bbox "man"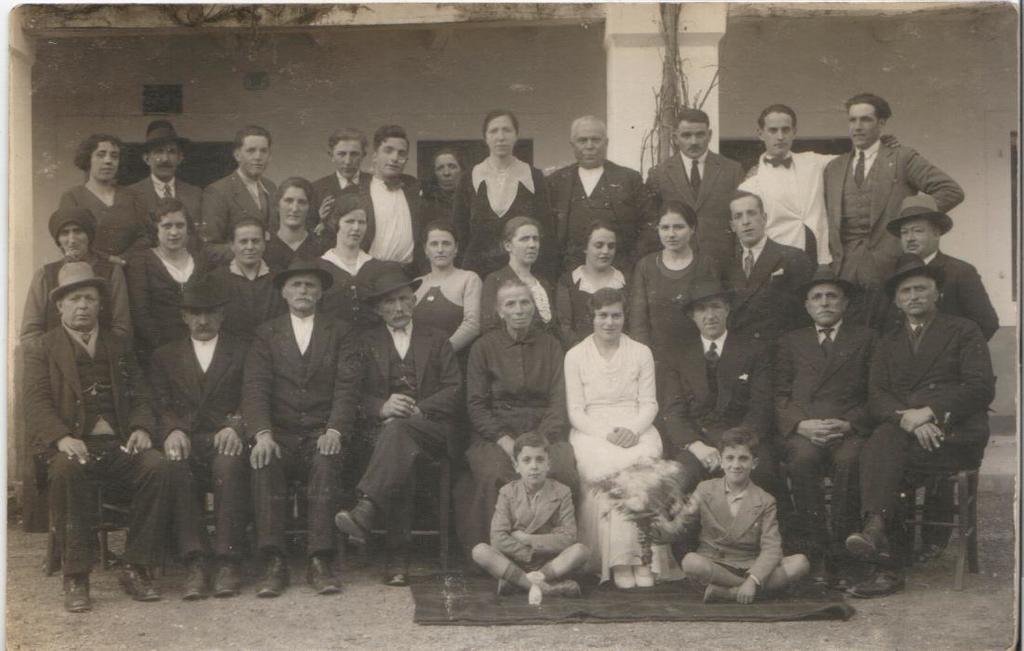
box=[137, 118, 205, 223]
